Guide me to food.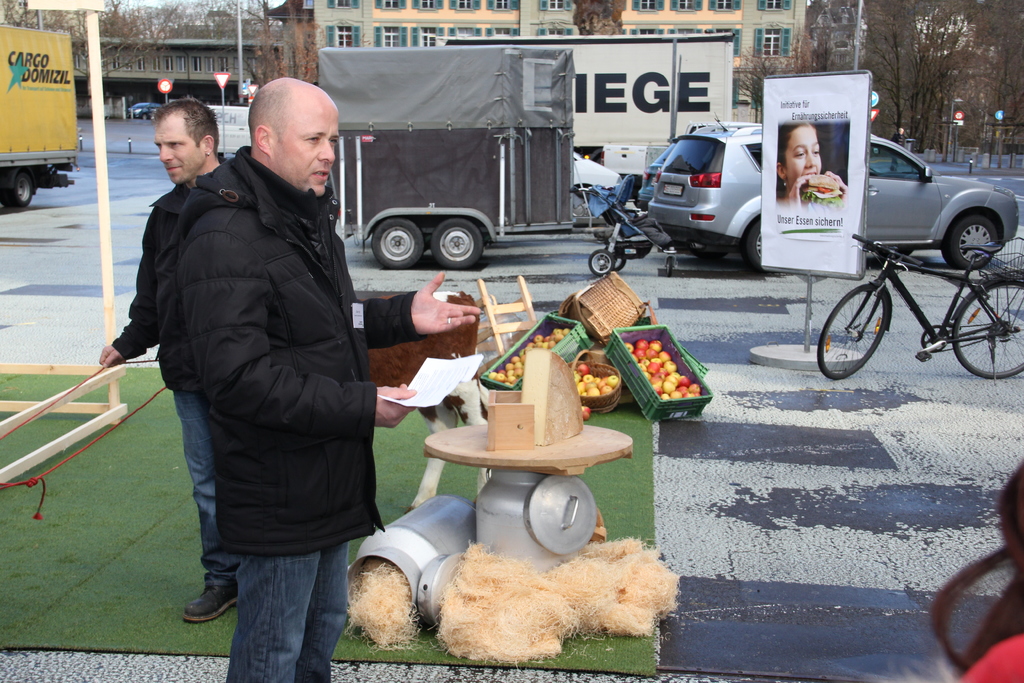
Guidance: box(574, 365, 618, 397).
